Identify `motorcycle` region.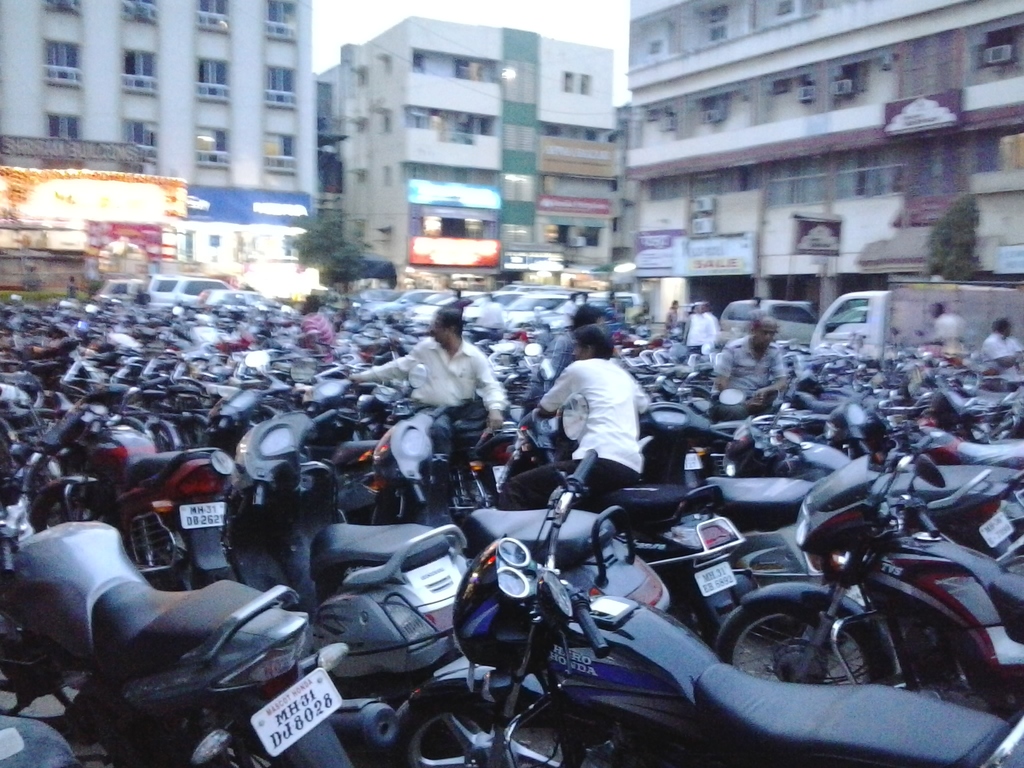
Region: crop(0, 409, 400, 764).
